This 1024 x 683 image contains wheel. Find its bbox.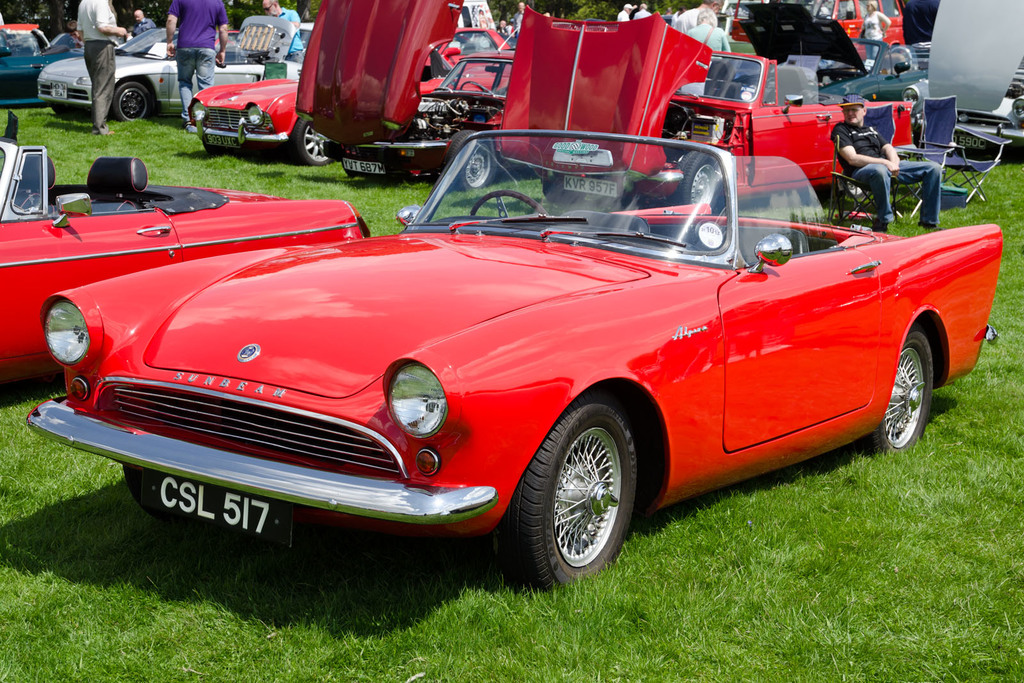
856:330:932:460.
